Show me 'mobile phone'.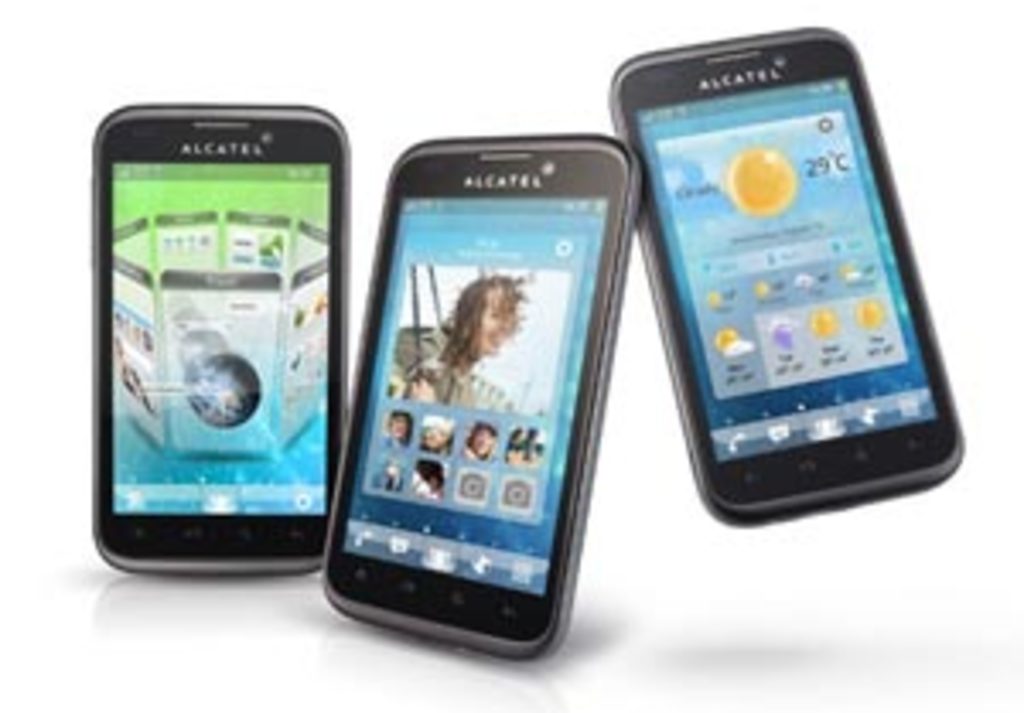
'mobile phone' is here: <bbox>608, 24, 966, 532</bbox>.
